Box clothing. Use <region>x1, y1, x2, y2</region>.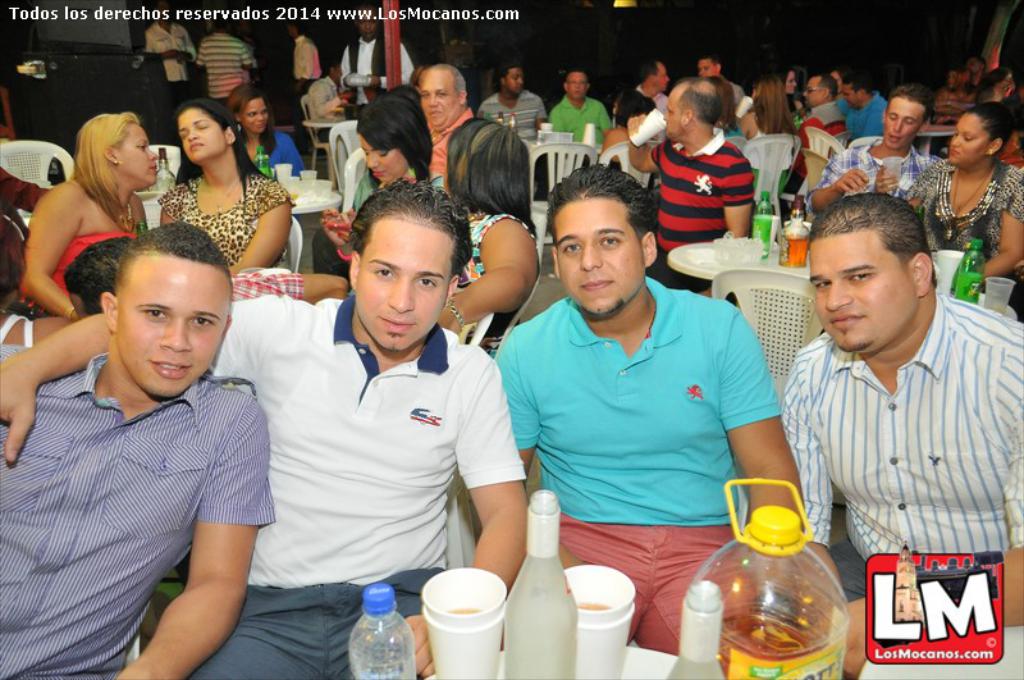
<region>145, 18, 197, 81</region>.
